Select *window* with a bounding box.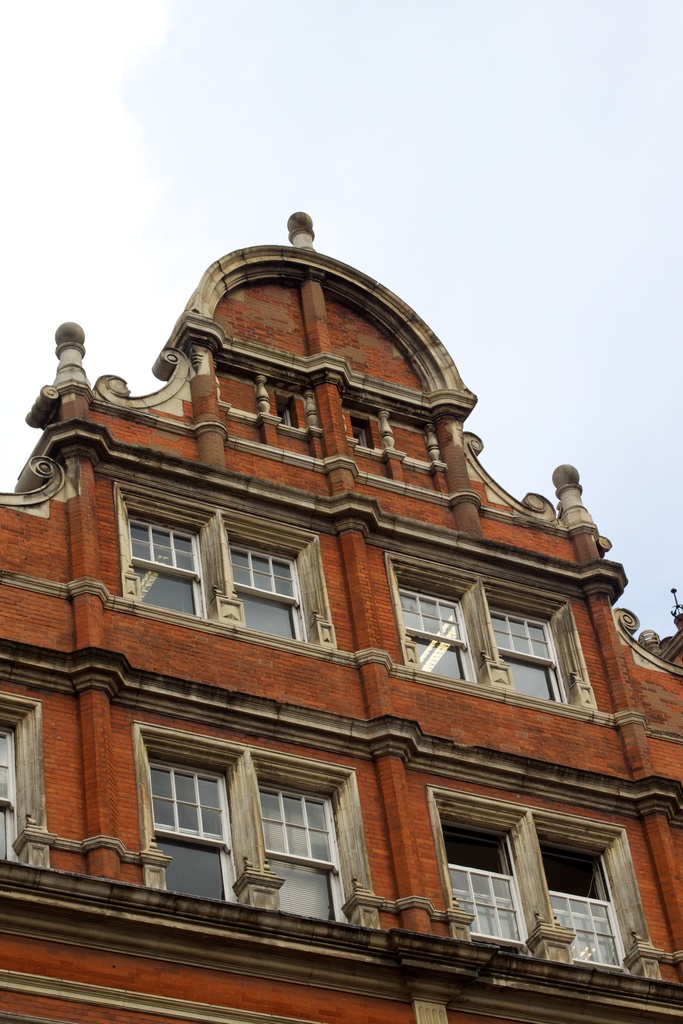
{"x1": 134, "y1": 729, "x2": 250, "y2": 879}.
